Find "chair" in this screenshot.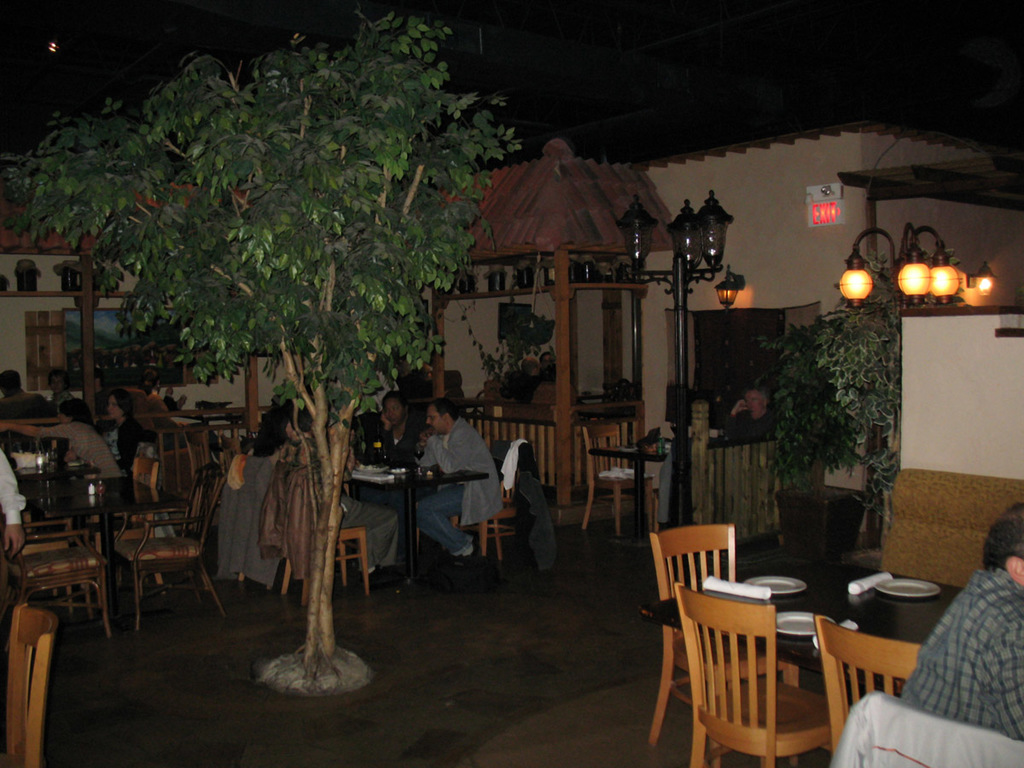
The bounding box for "chair" is locate(582, 427, 659, 538).
